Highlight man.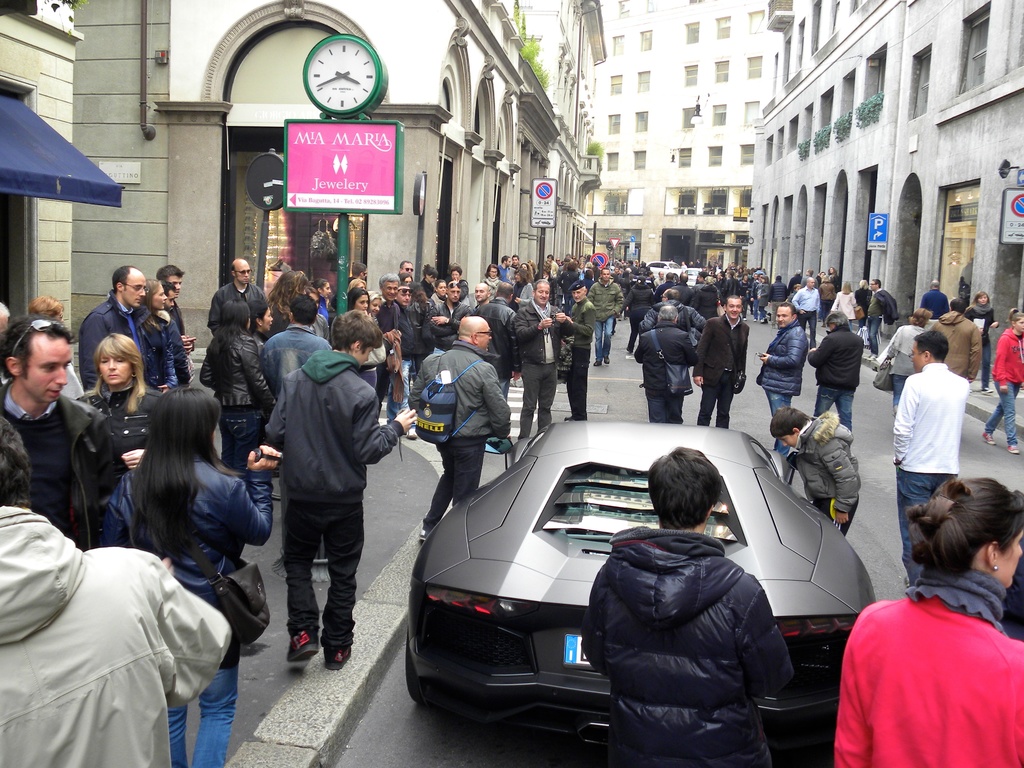
Highlighted region: 671:270:692:313.
